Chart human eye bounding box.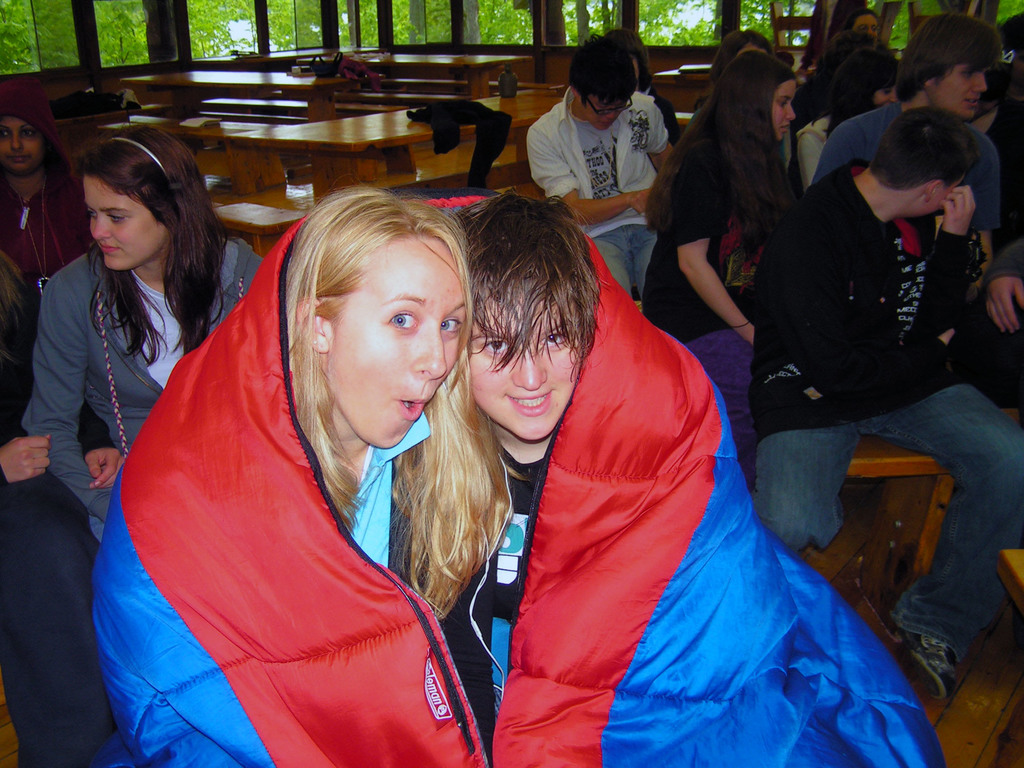
Charted: (x1=388, y1=308, x2=422, y2=333).
